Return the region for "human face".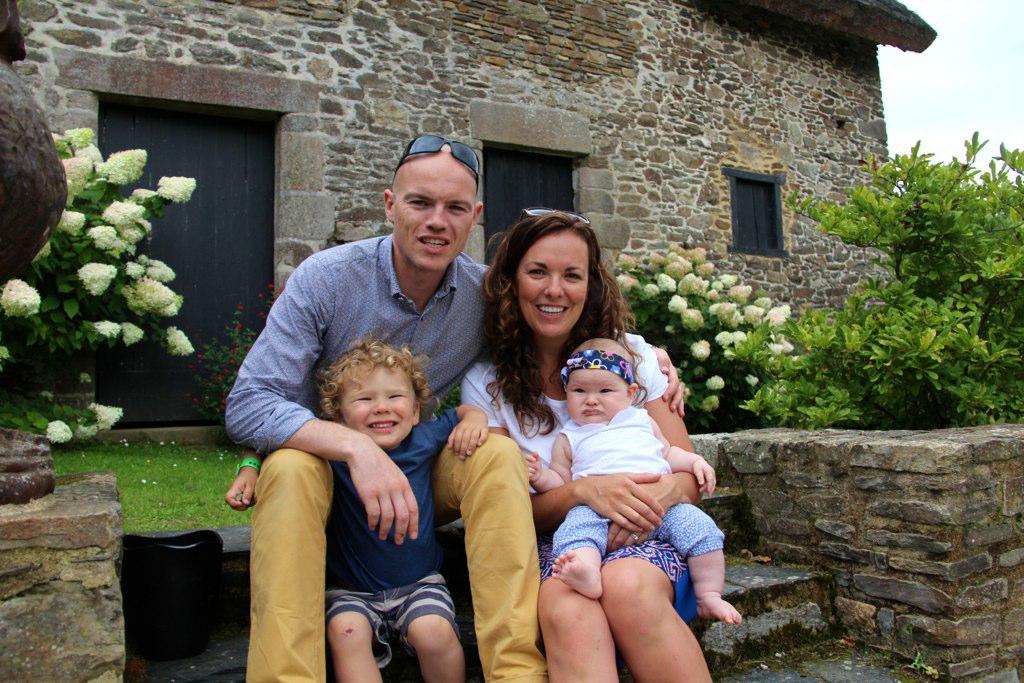
select_region(338, 361, 418, 450).
